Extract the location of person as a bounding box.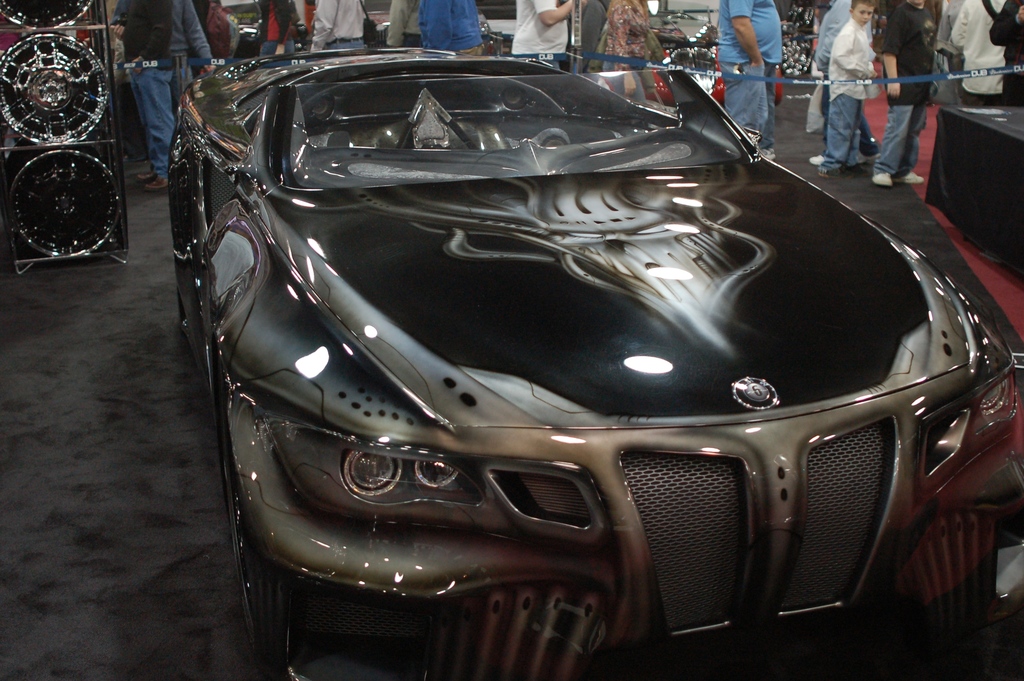
select_region(106, 0, 220, 110).
